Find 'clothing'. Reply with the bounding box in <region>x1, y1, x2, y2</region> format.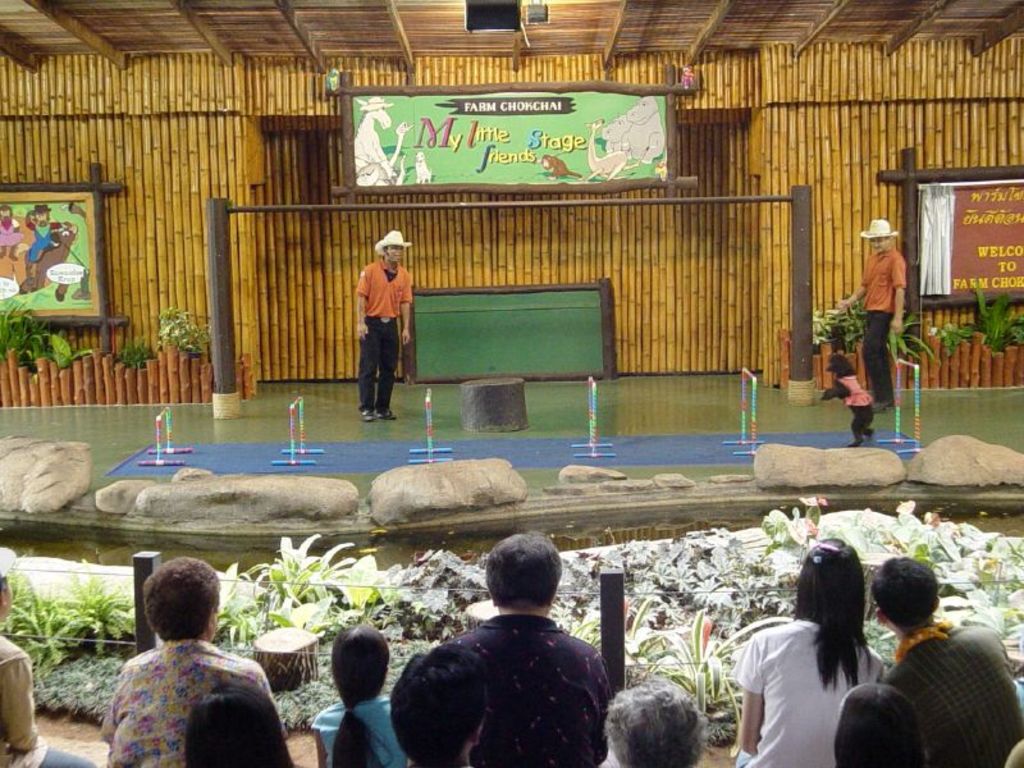
<region>724, 622, 883, 767</region>.
